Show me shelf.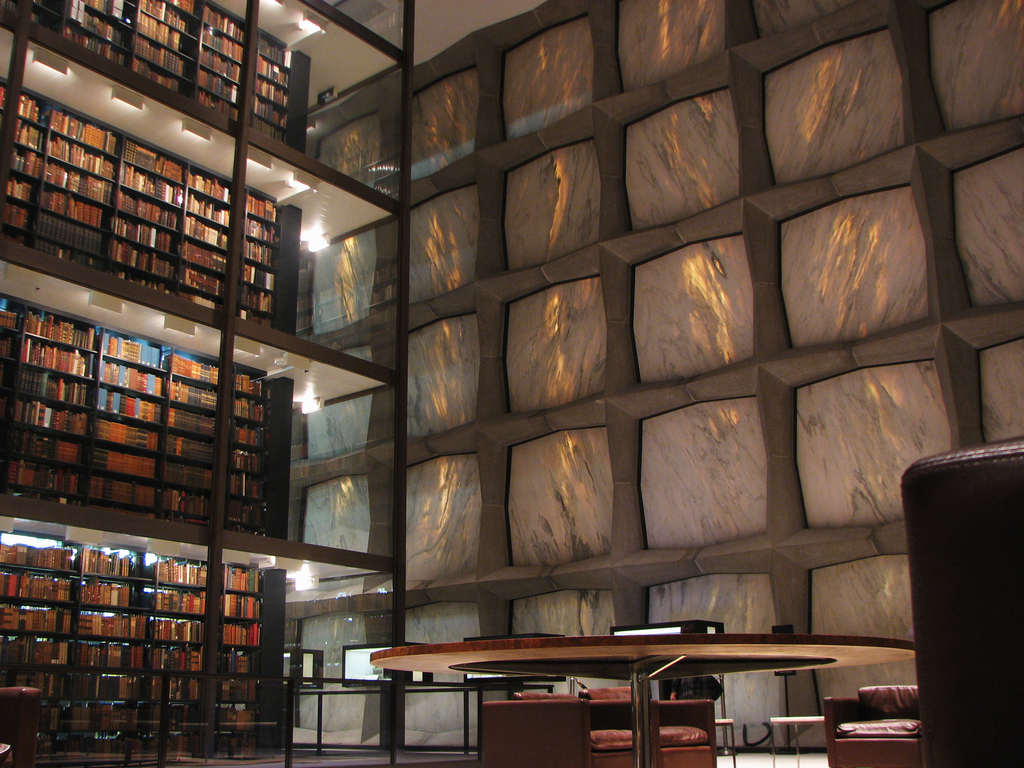
shelf is here: {"left": 69, "top": 9, "right": 134, "bottom": 50}.
